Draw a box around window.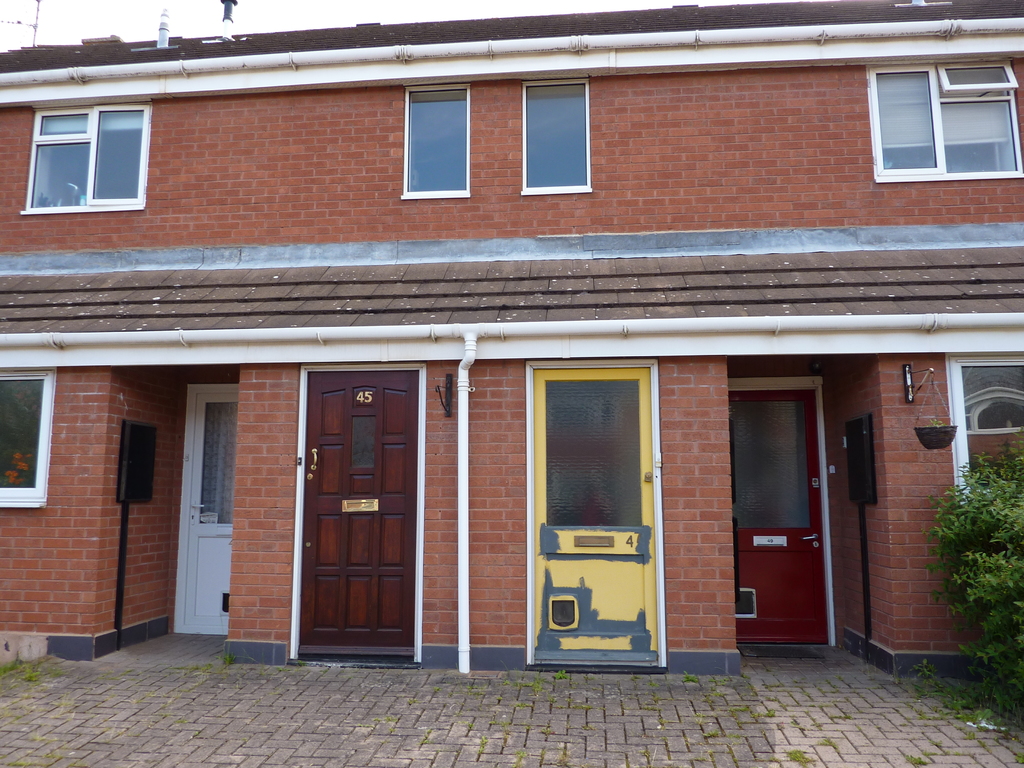
locate(399, 76, 471, 202).
